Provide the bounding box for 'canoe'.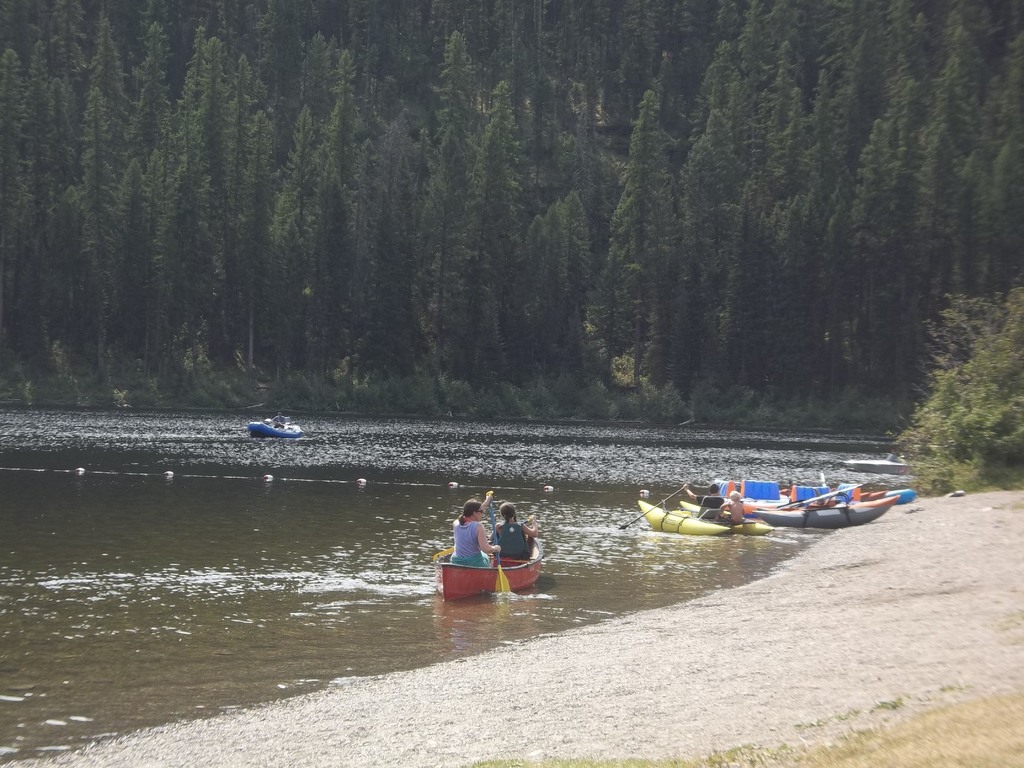
detection(248, 420, 310, 444).
